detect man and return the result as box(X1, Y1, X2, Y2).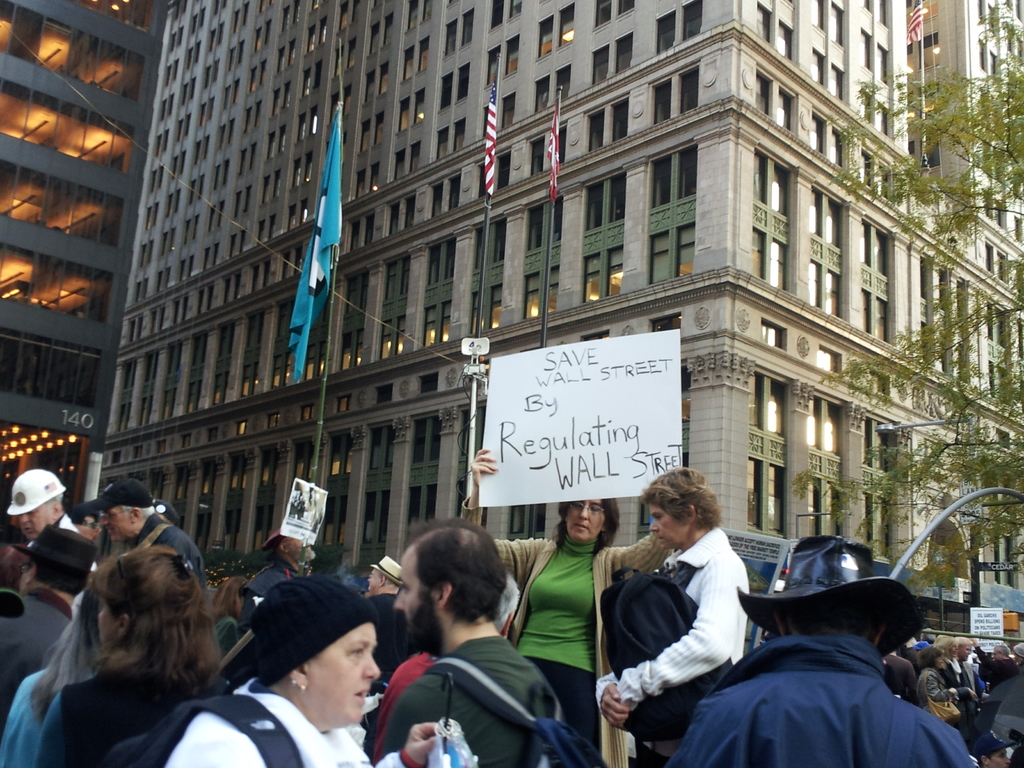
box(655, 531, 971, 767).
